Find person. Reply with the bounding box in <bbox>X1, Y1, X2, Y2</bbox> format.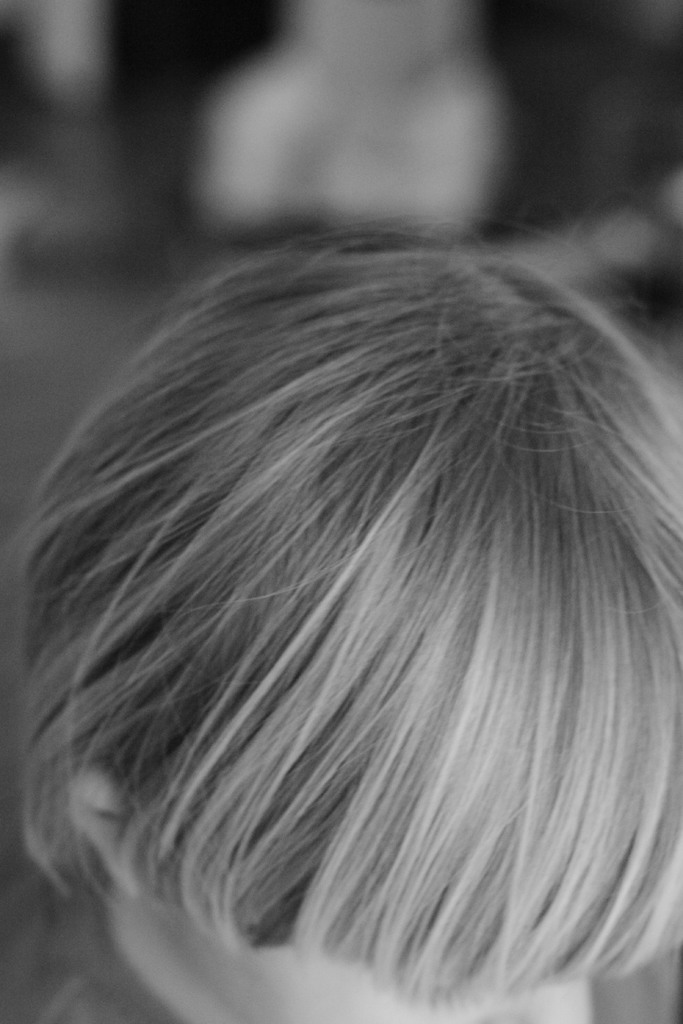
<bbox>0, 232, 682, 1023</bbox>.
